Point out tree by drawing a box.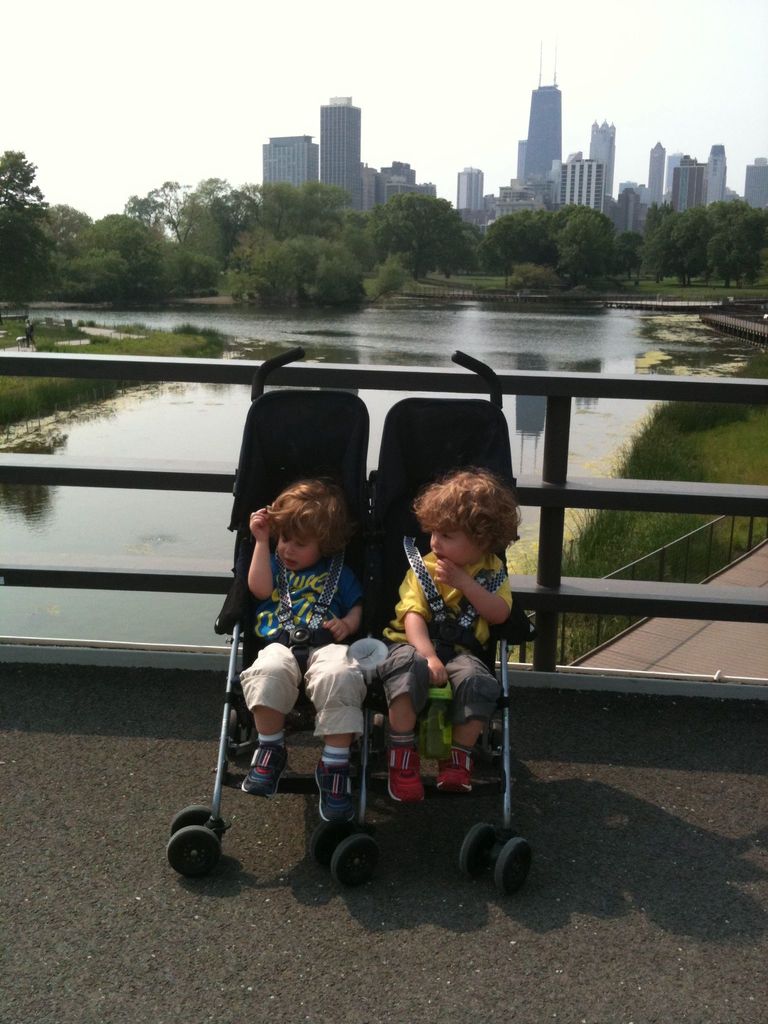
bbox(343, 187, 474, 280).
